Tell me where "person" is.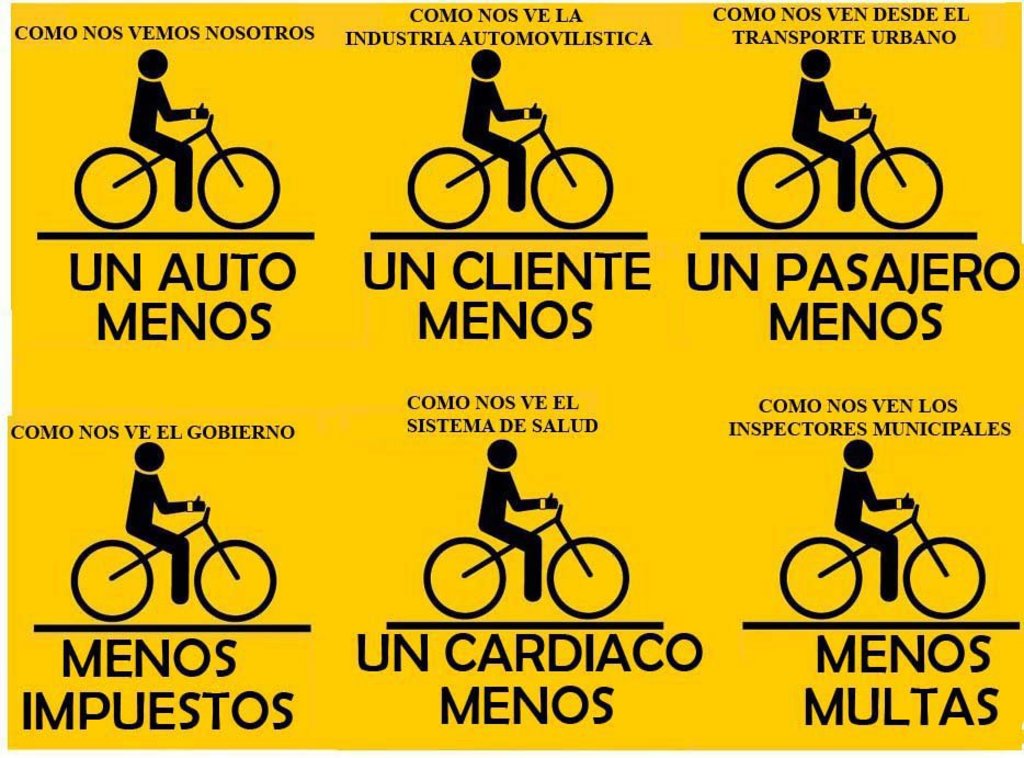
"person" is at <bbox>790, 45, 871, 216</bbox>.
